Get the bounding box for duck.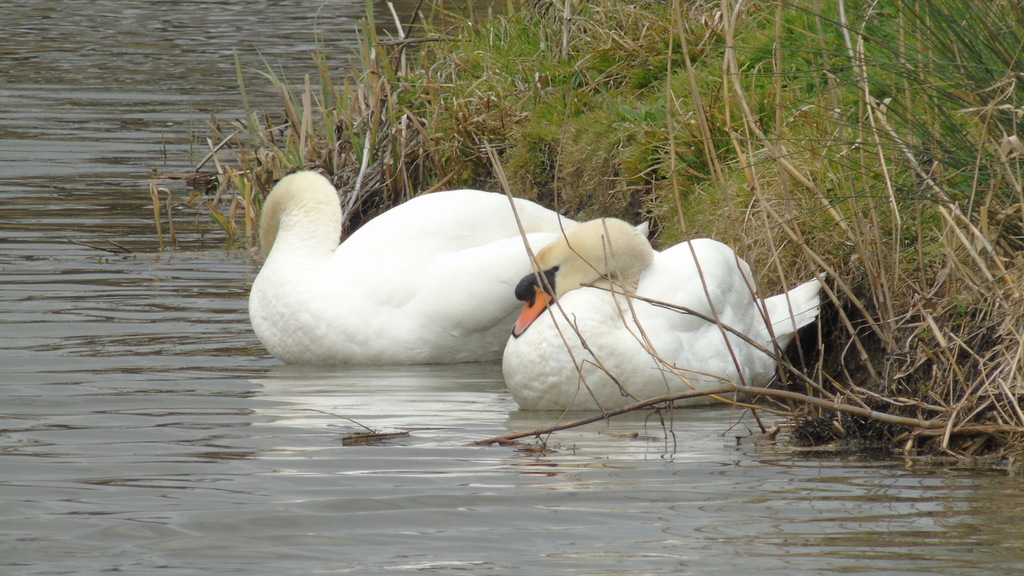
(x1=232, y1=160, x2=666, y2=371).
